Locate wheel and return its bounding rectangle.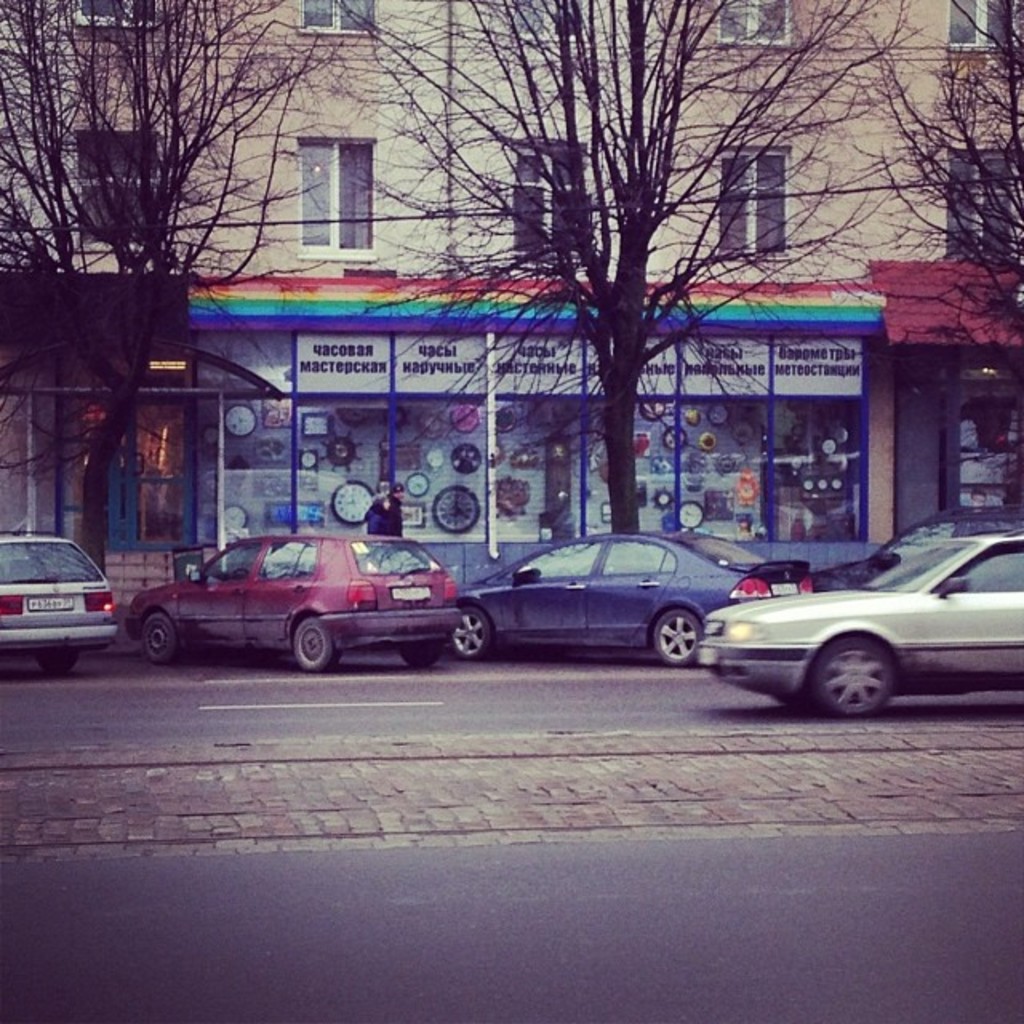
bbox=[296, 616, 344, 675].
